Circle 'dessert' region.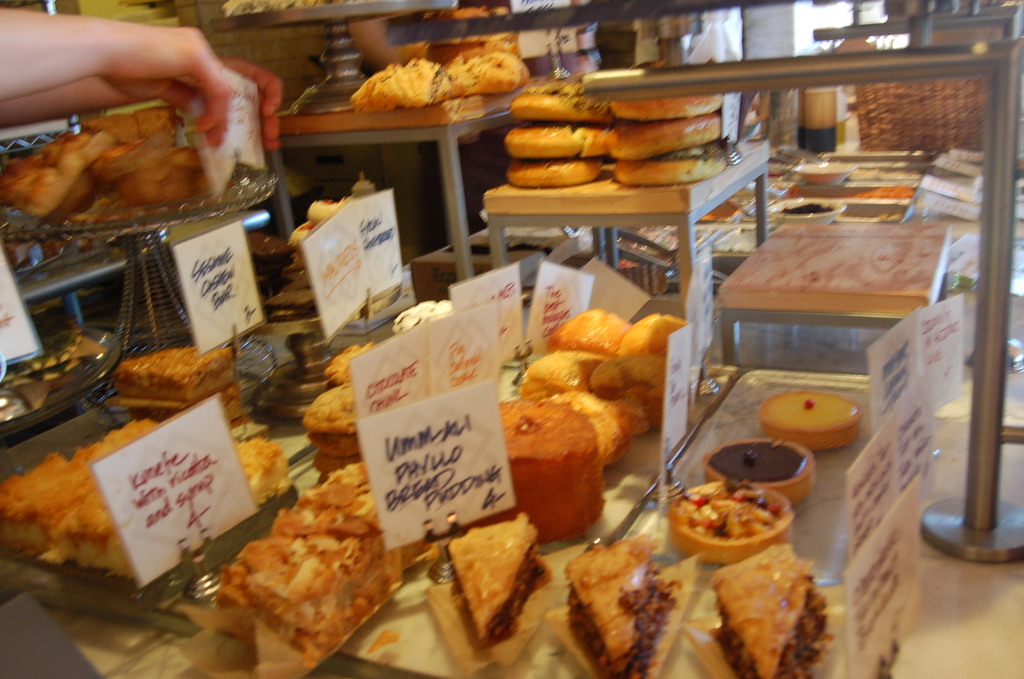
Region: crop(2, 128, 102, 200).
